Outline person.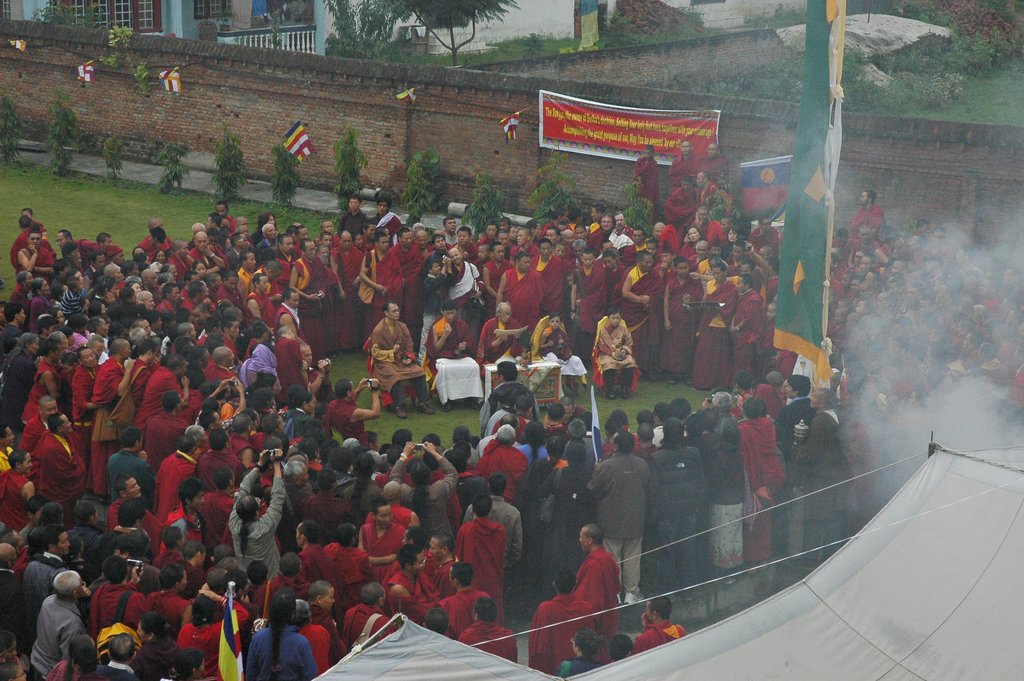
Outline: <bbox>187, 422, 207, 457</bbox>.
